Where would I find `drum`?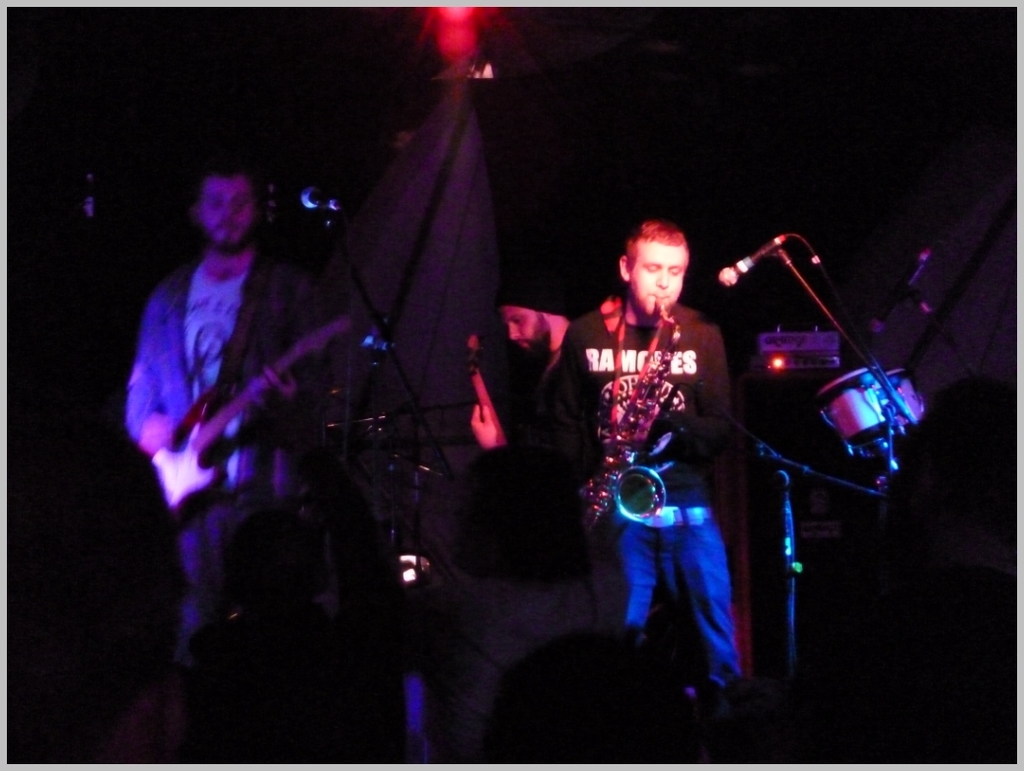
At left=817, top=365, right=901, bottom=450.
